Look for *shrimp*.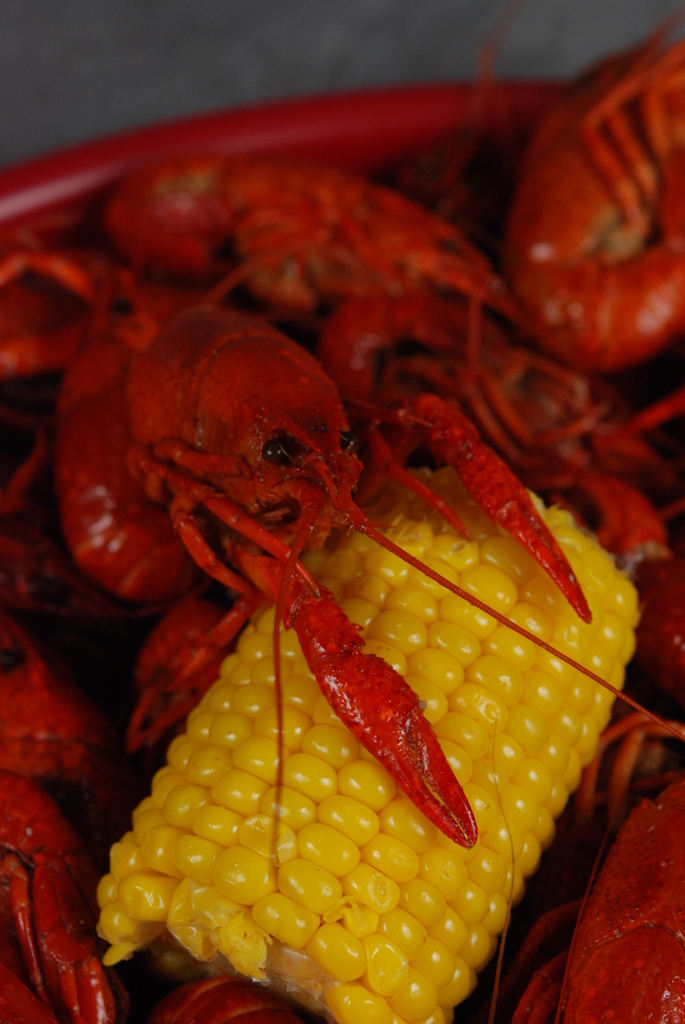
Found: crop(36, 292, 681, 841).
